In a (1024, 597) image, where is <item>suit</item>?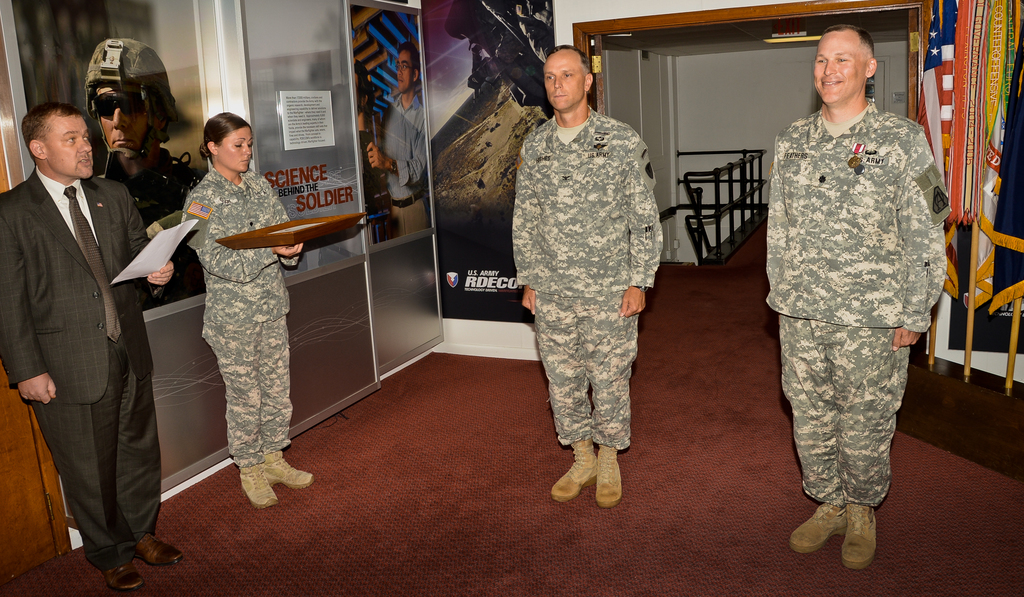
box(12, 87, 159, 589).
